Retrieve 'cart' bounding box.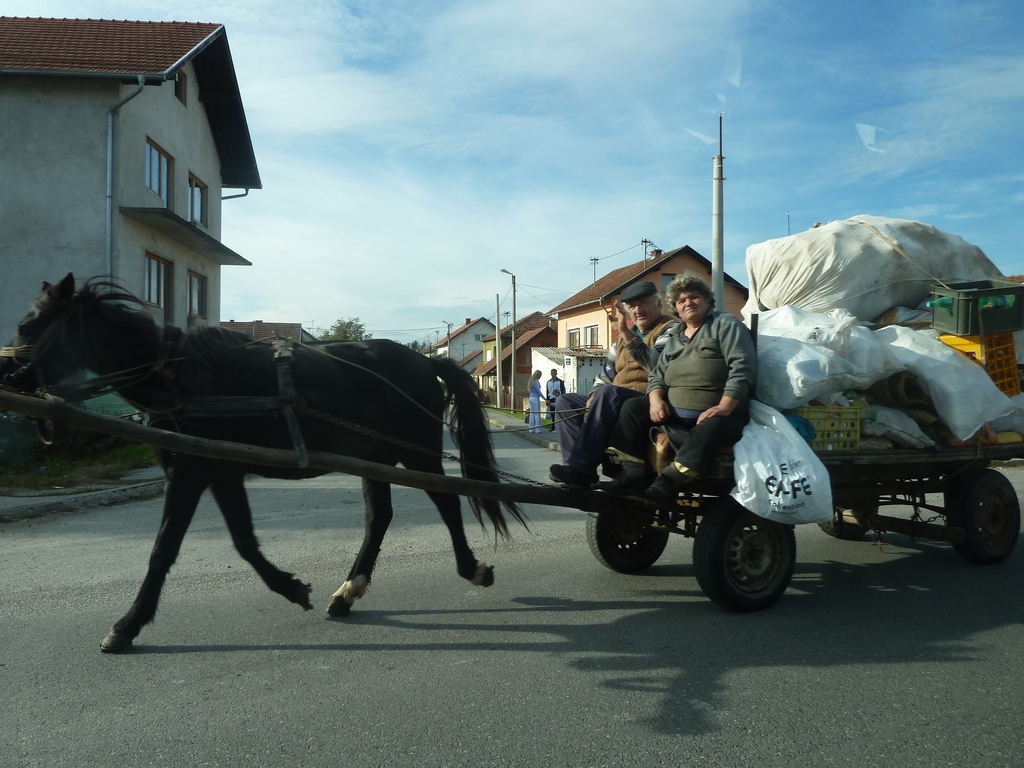
Bounding box: bbox(0, 388, 1023, 616).
